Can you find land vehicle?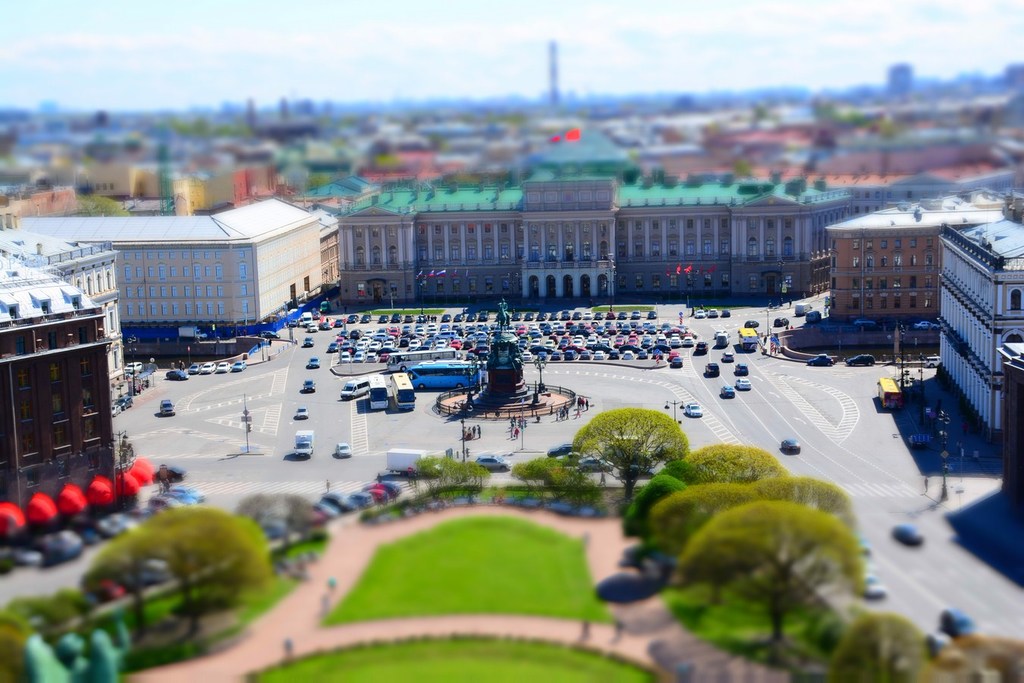
Yes, bounding box: {"x1": 878, "y1": 379, "x2": 900, "y2": 409}.
